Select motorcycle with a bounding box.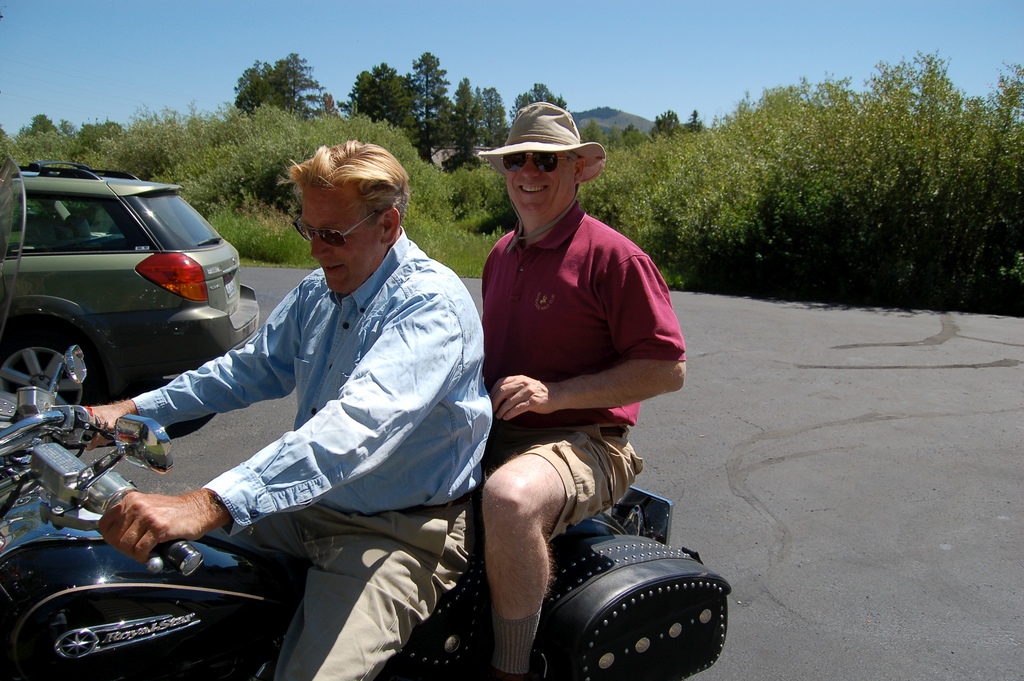
region(0, 345, 733, 680).
